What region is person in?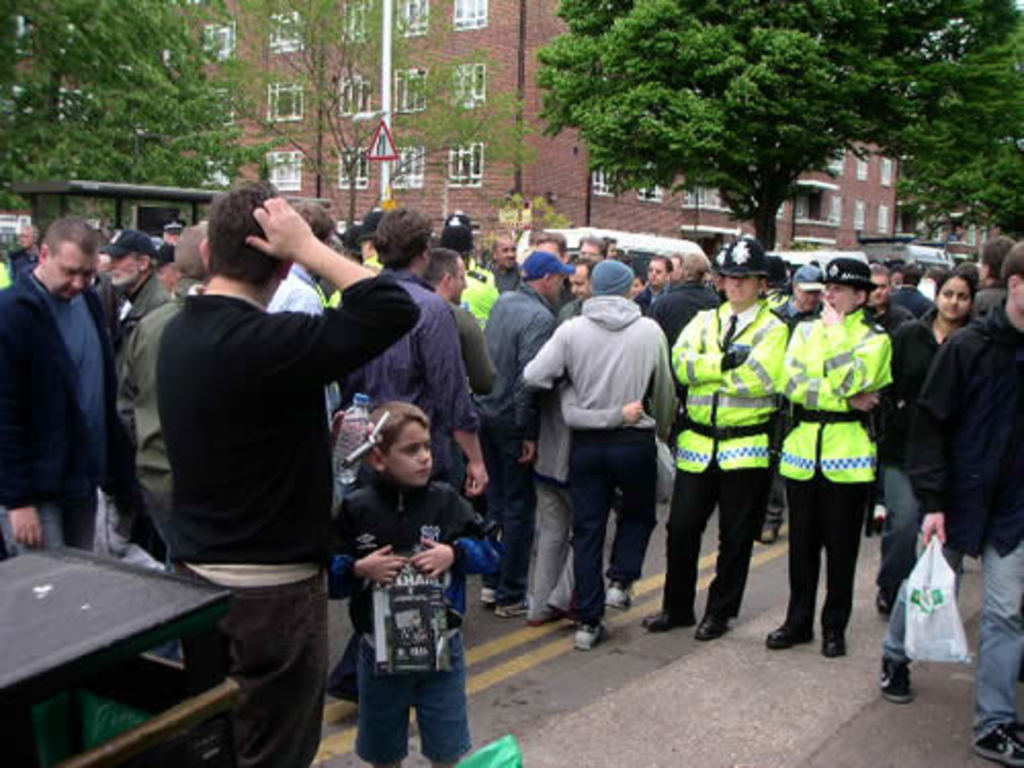
514 260 680 651.
